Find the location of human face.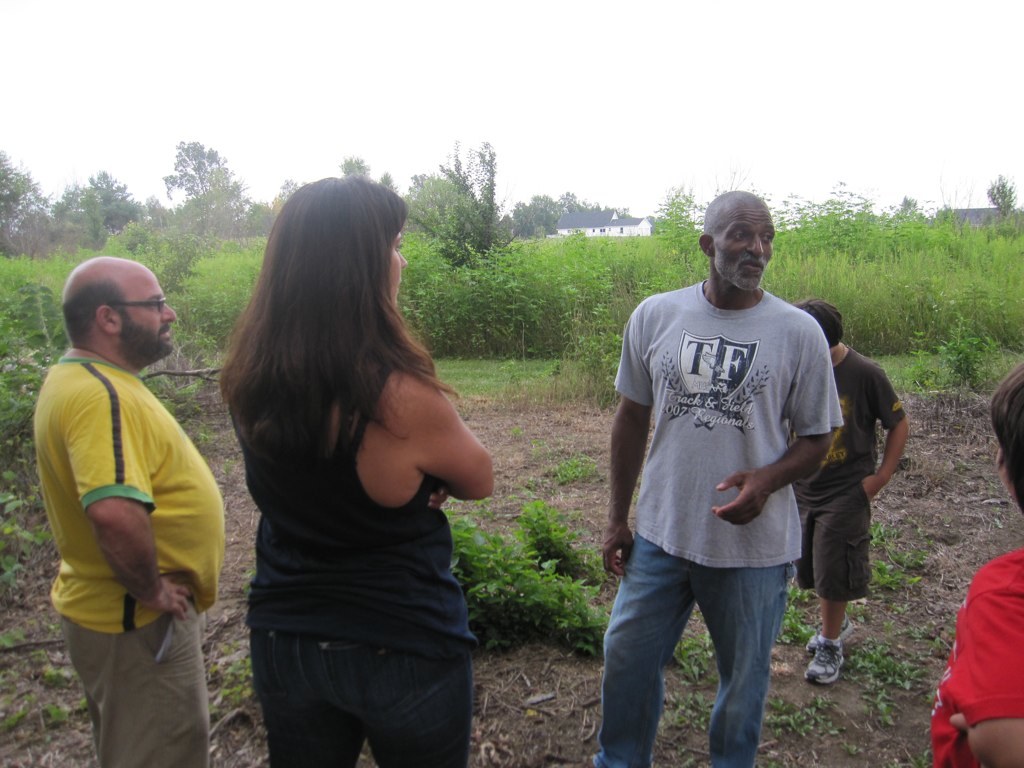
Location: crop(711, 207, 776, 291).
